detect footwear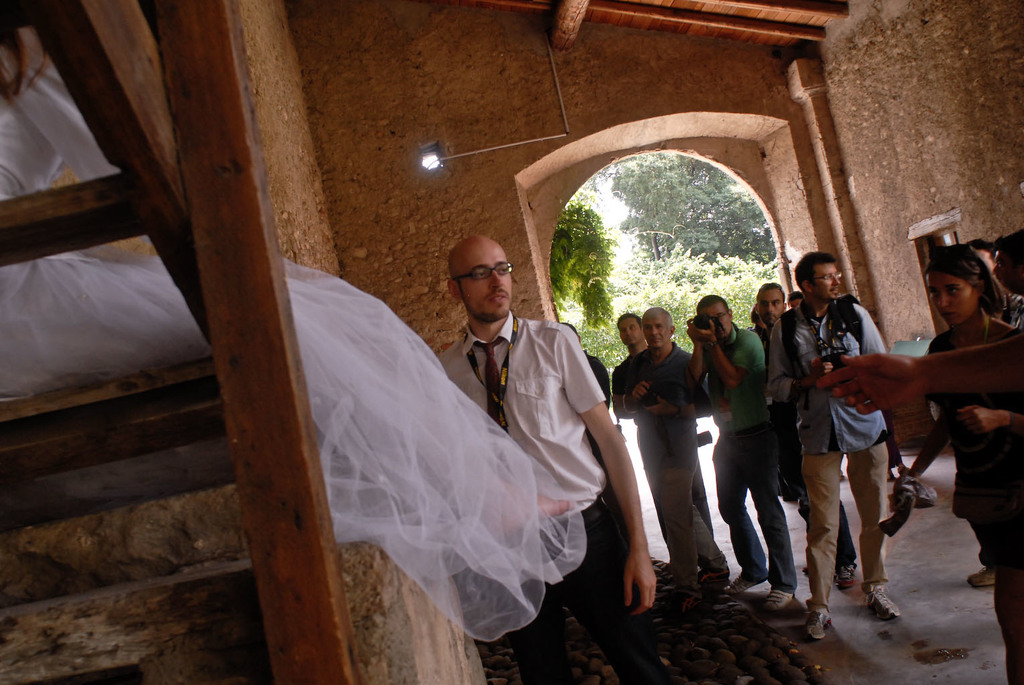
locate(699, 568, 730, 581)
